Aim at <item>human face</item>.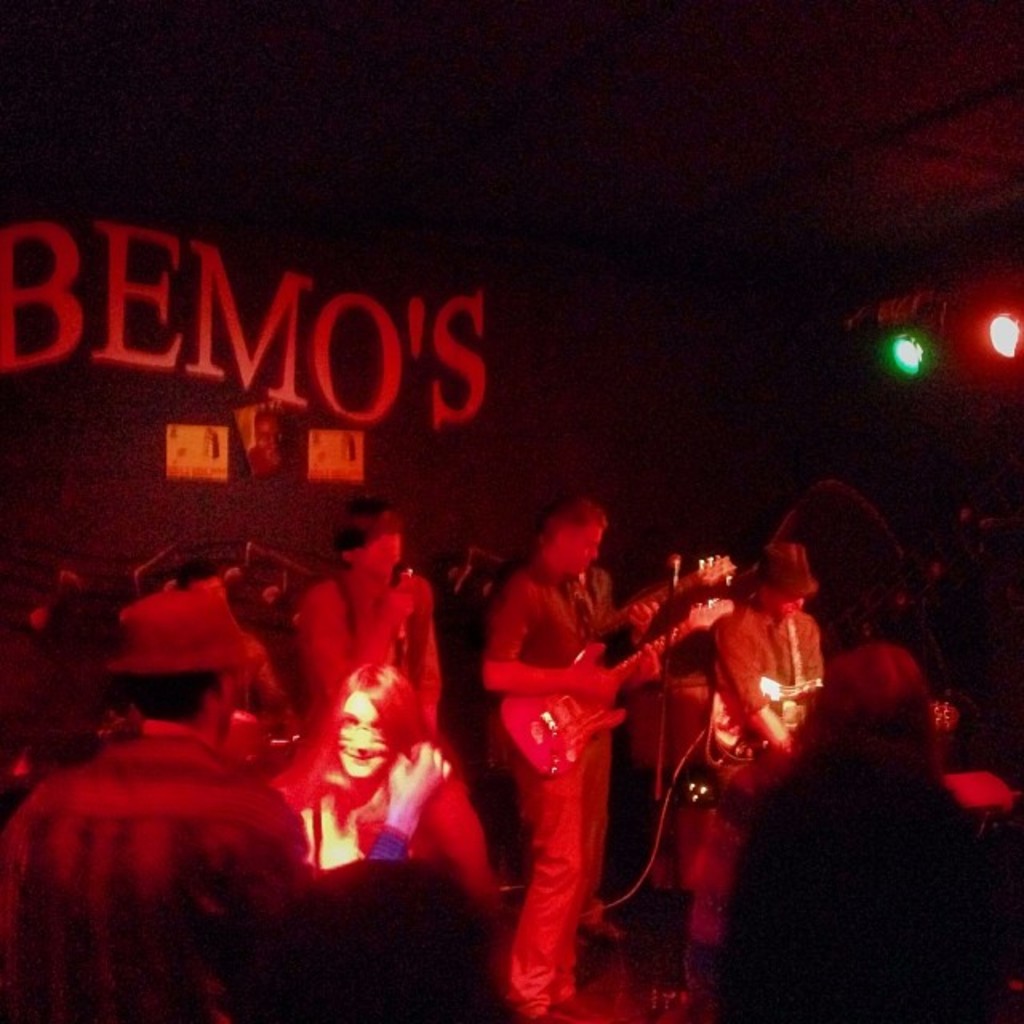
Aimed at crop(773, 592, 803, 621).
